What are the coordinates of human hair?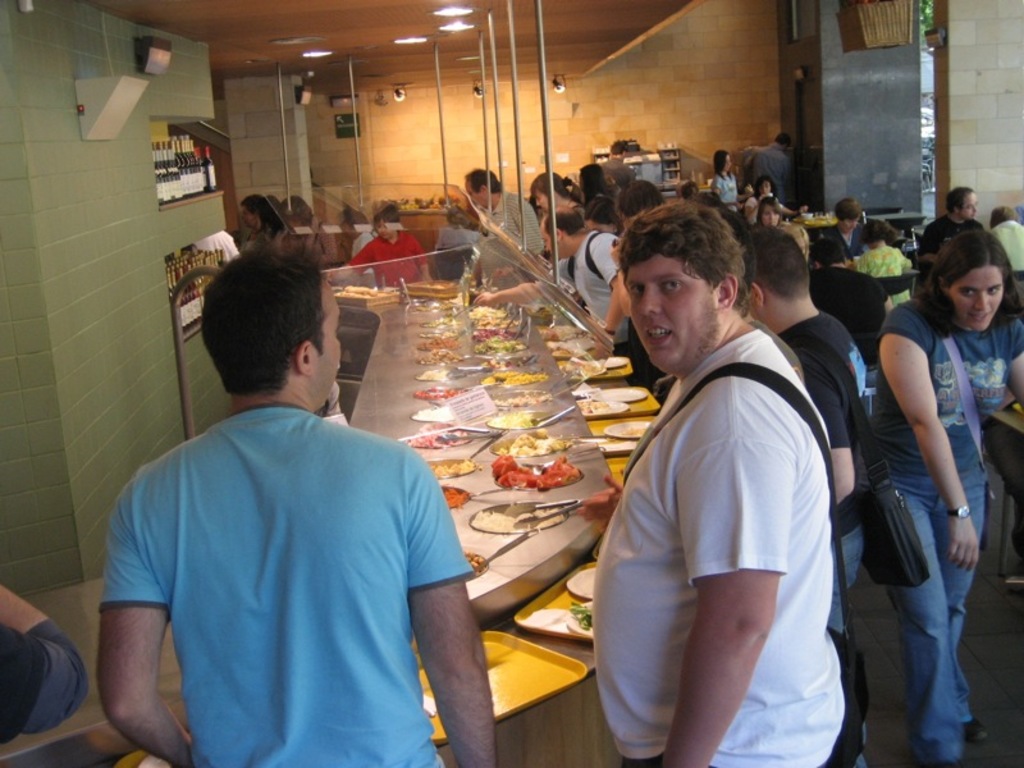
bbox(616, 180, 666, 212).
